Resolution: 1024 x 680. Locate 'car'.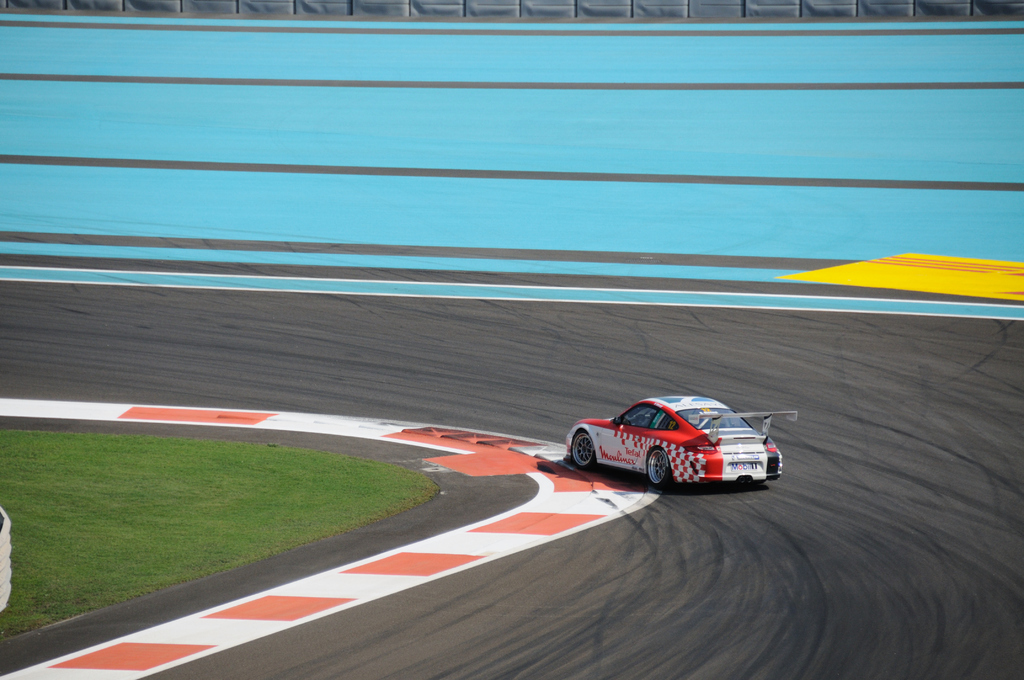
(x1=568, y1=389, x2=796, y2=490).
